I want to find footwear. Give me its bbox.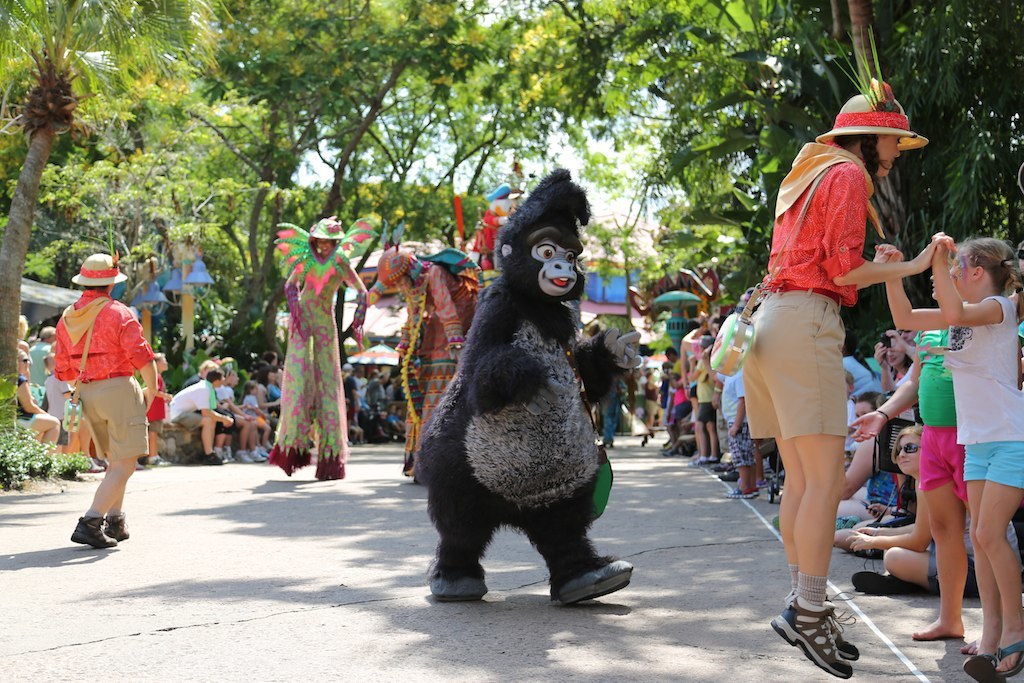
(140,450,172,468).
